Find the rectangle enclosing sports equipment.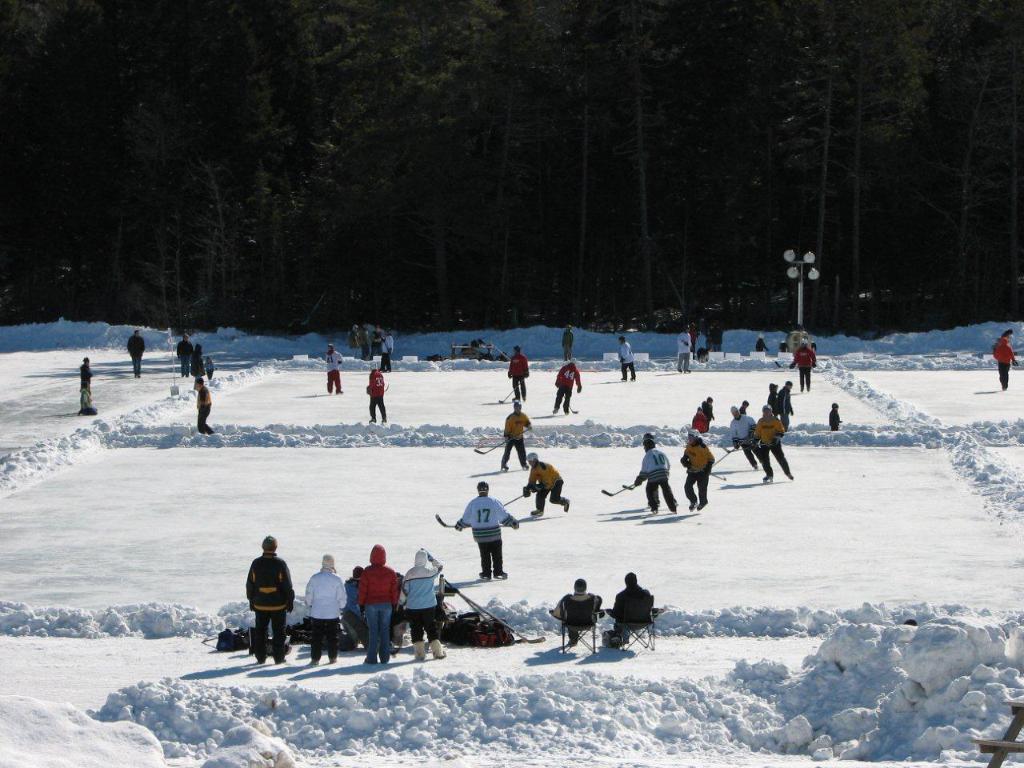
528/452/541/466.
